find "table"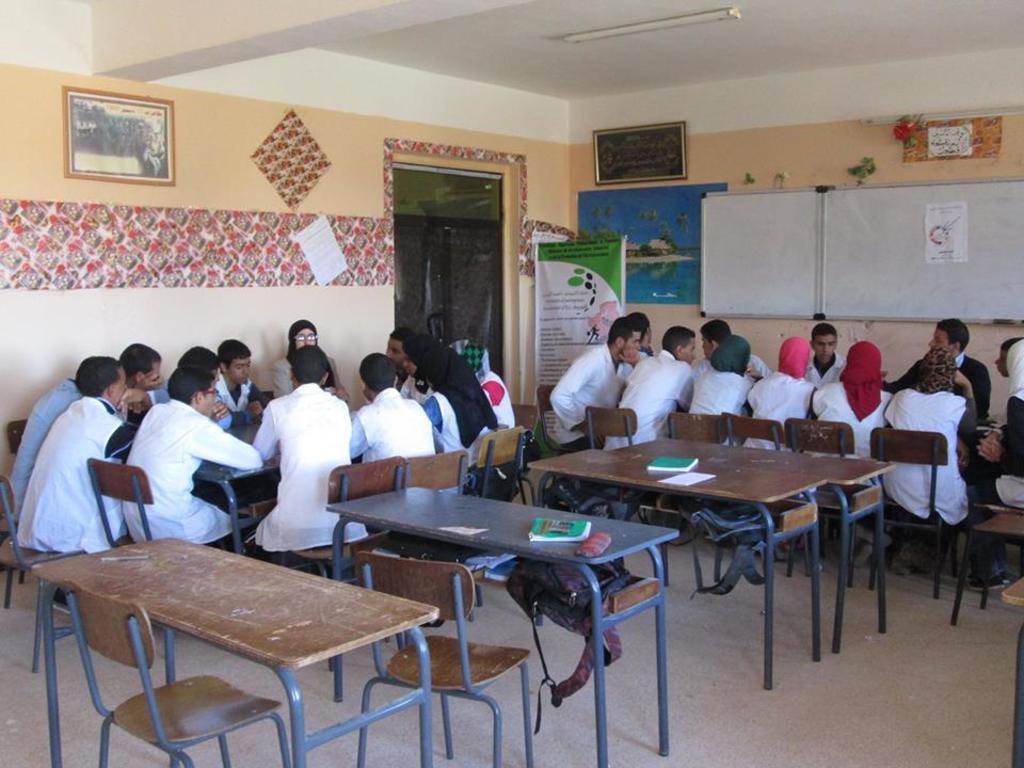
28:535:439:767
